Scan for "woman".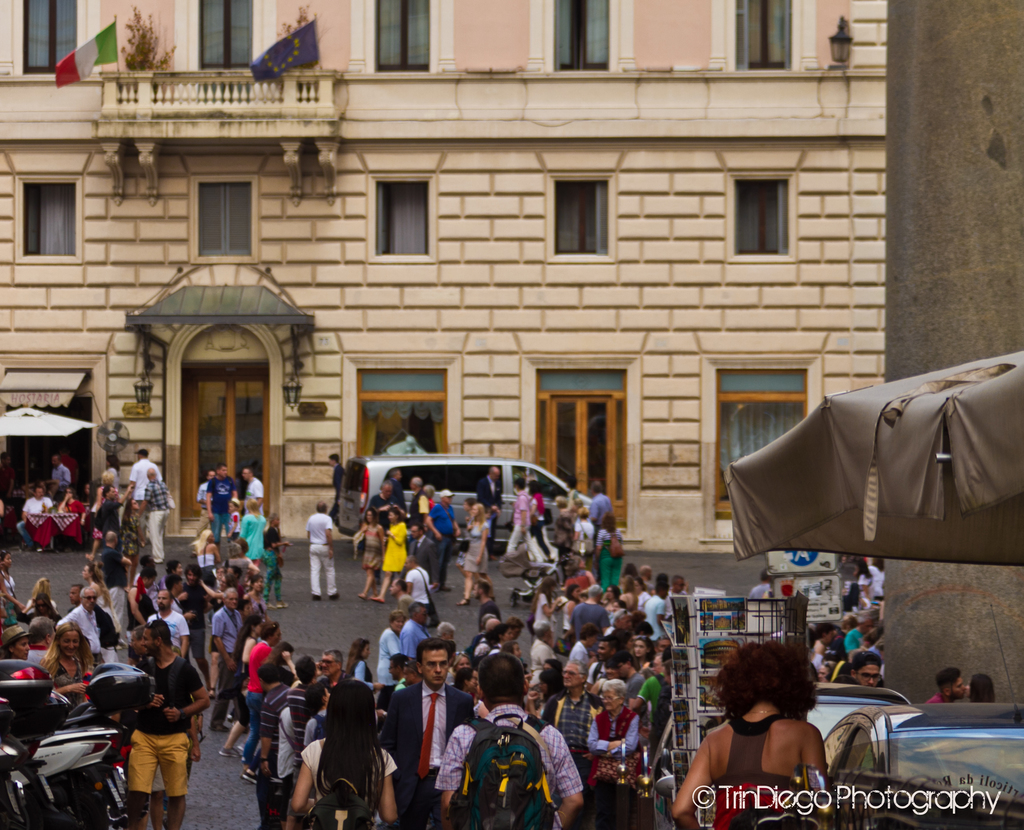
Scan result: bbox=[48, 615, 102, 696].
